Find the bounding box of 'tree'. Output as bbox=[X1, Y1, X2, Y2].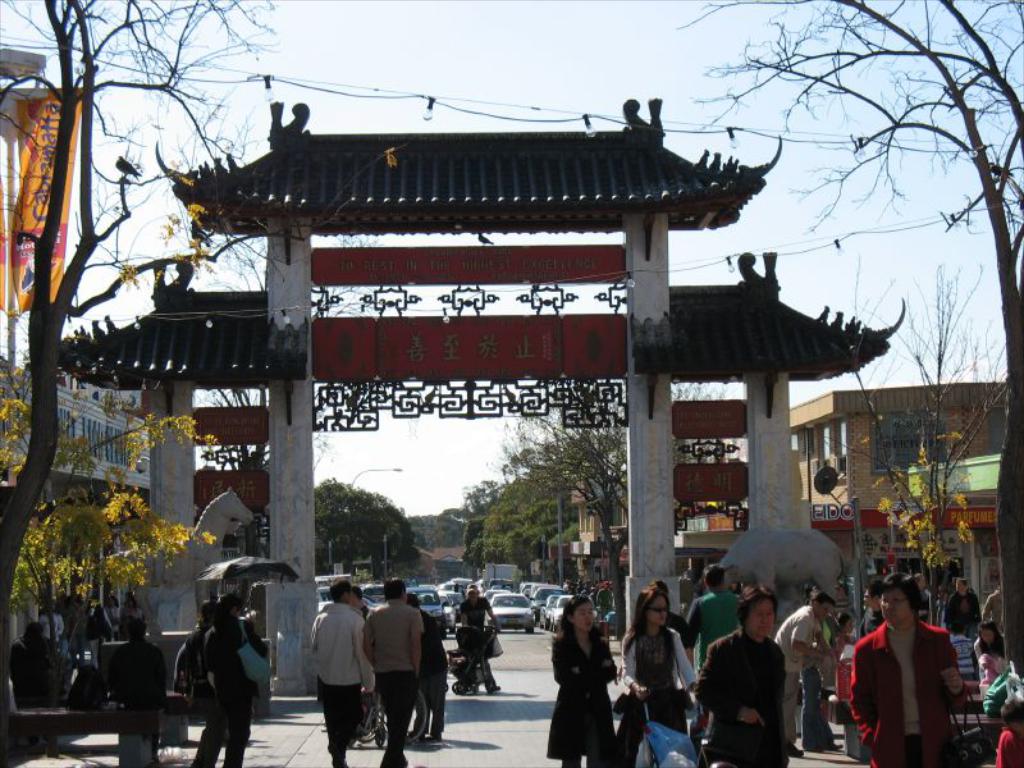
bbox=[675, 0, 1023, 712].
